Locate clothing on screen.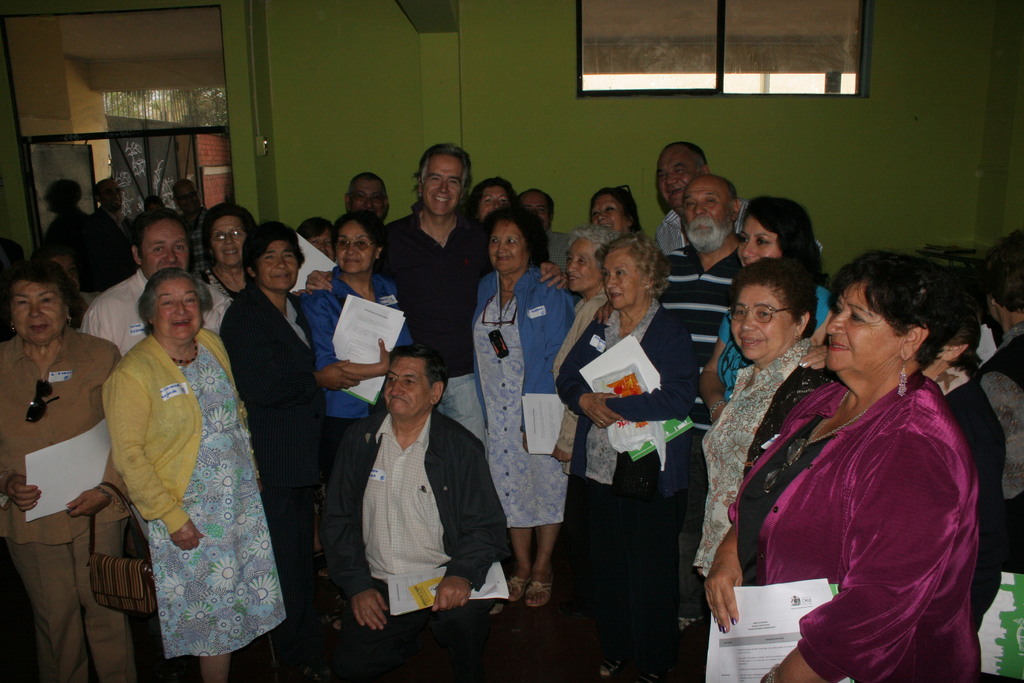
On screen at locate(970, 322, 1023, 518).
